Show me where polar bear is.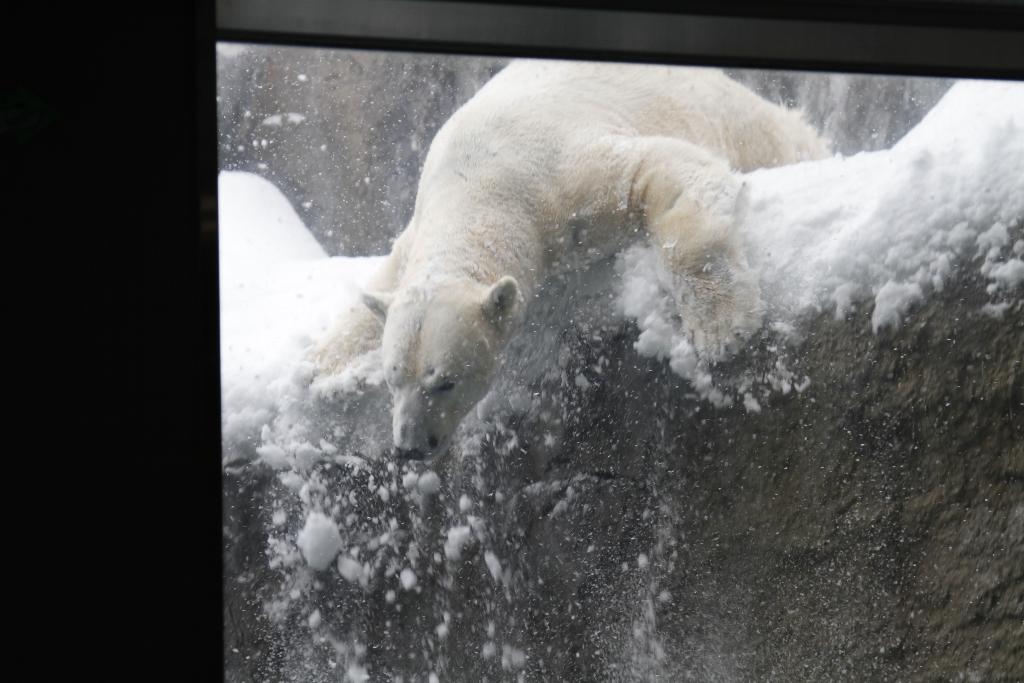
polar bear is at 305 63 829 468.
